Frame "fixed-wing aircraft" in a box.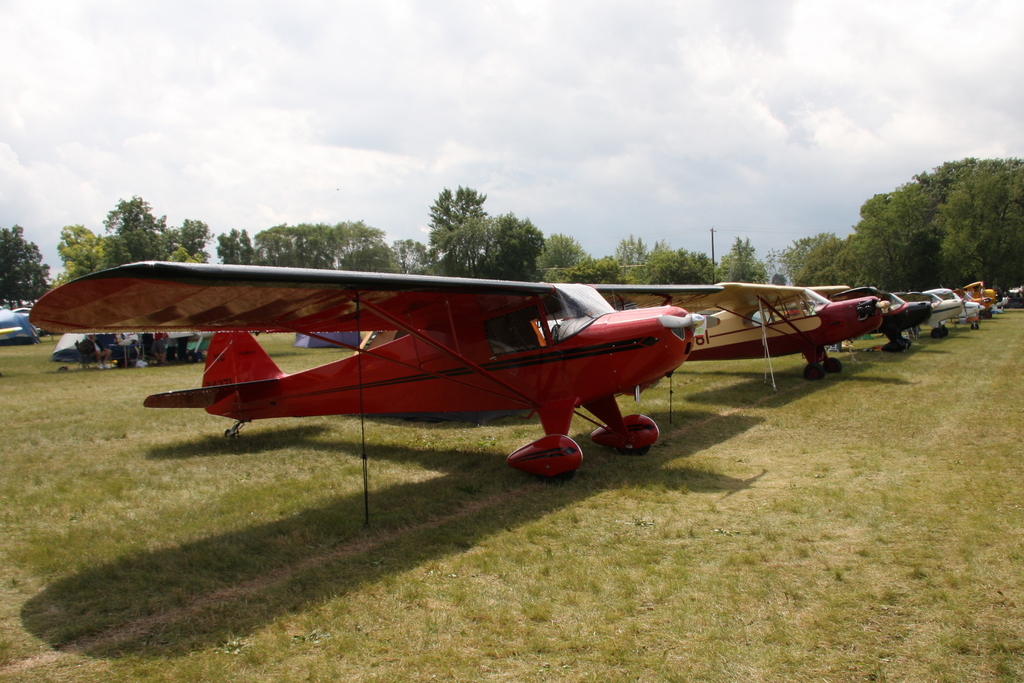
left=905, top=289, right=967, bottom=335.
